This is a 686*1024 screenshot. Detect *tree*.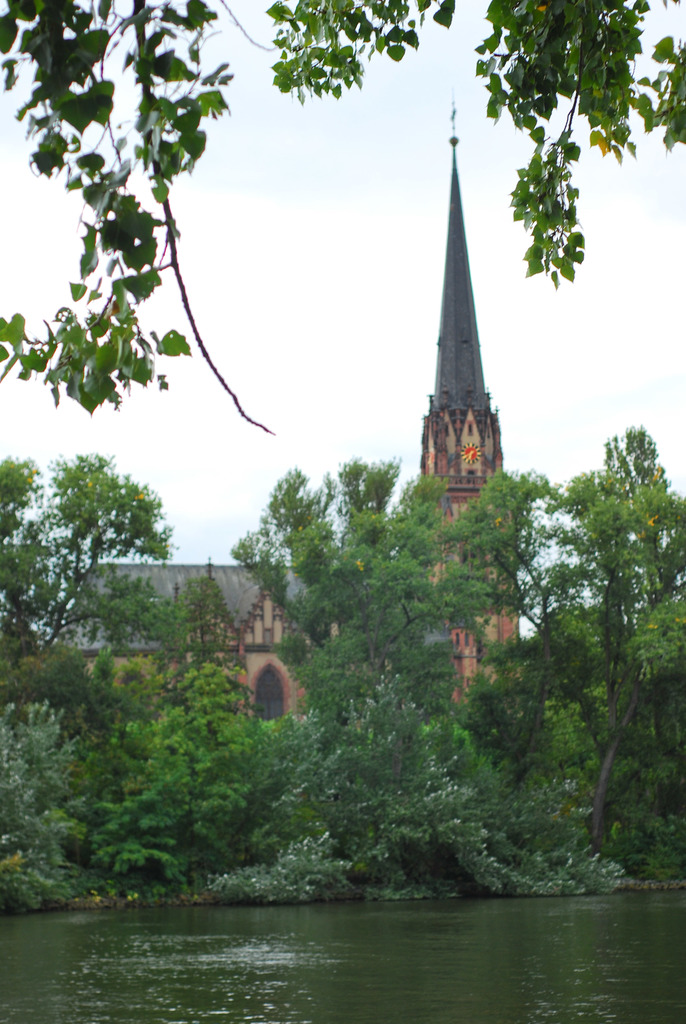
l=0, t=455, r=255, b=903.
